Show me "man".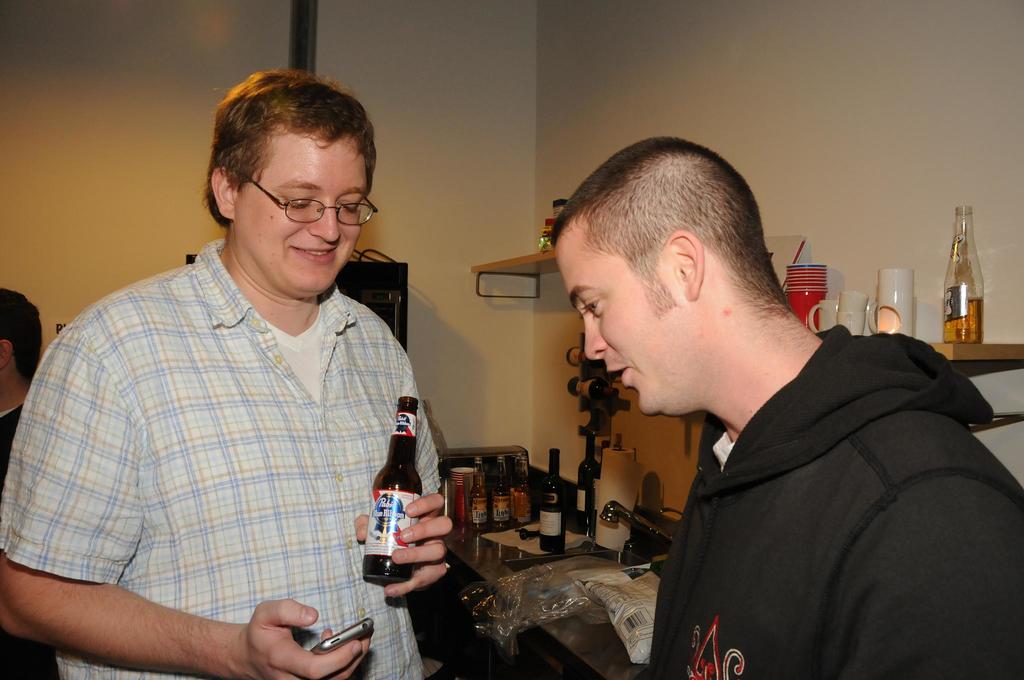
"man" is here: 527,173,1020,666.
